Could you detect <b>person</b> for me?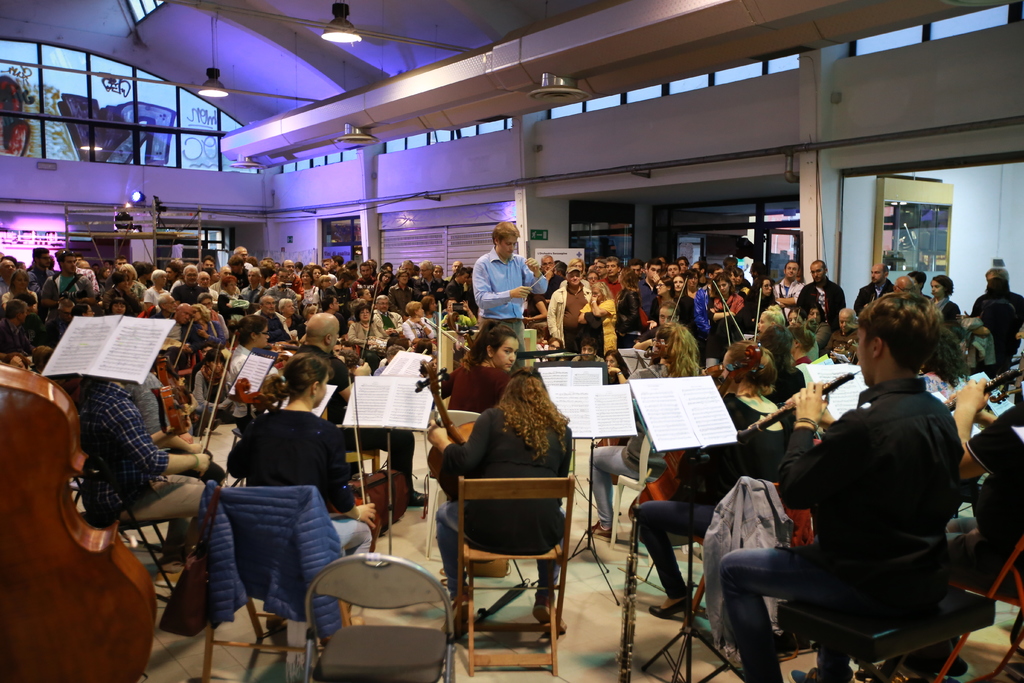
Detection result: bbox=[472, 226, 538, 338].
